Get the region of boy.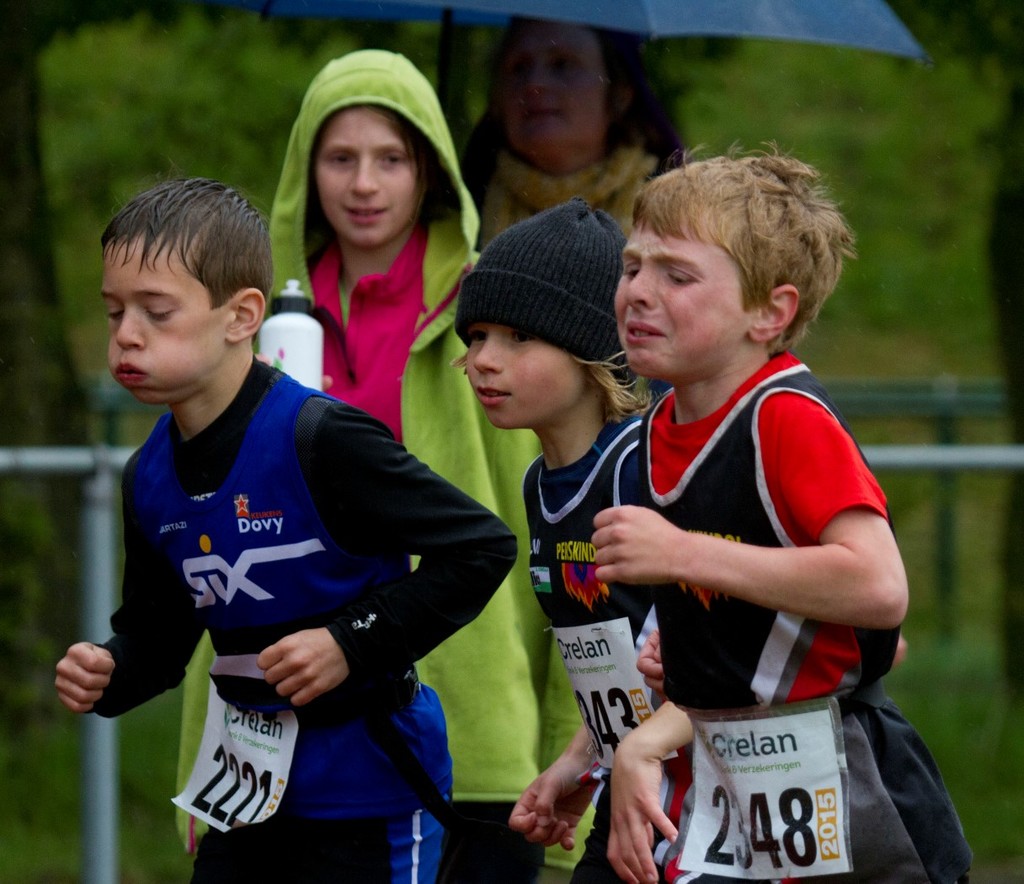
select_region(169, 45, 611, 882).
